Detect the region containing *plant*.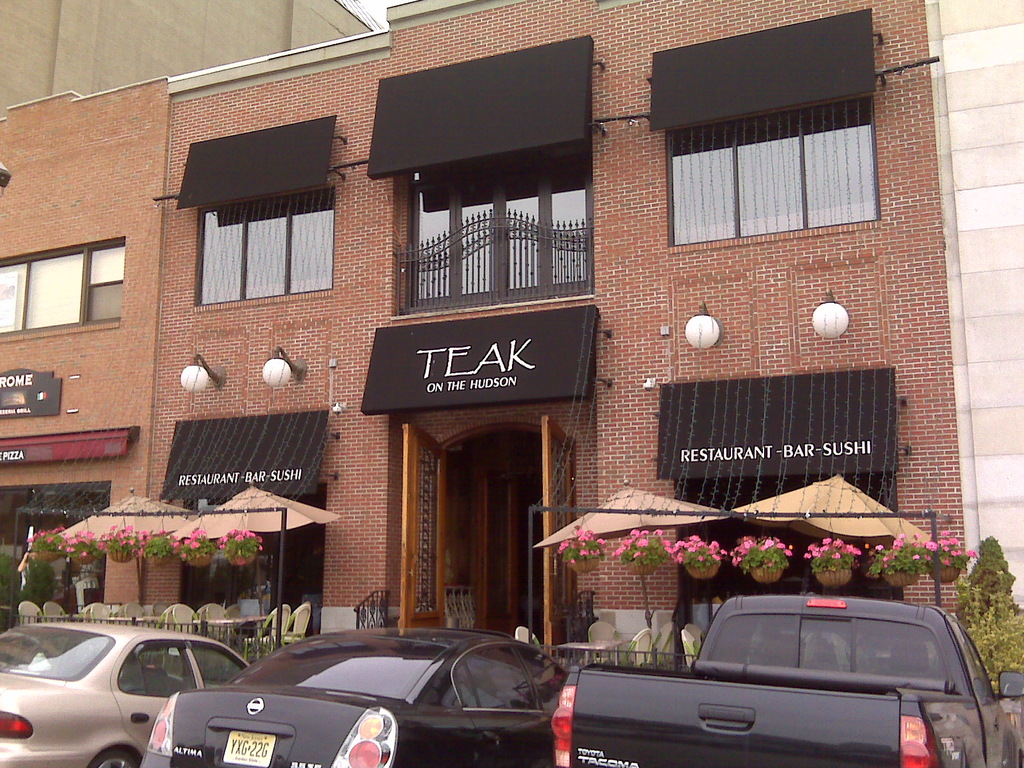
crop(212, 522, 271, 561).
